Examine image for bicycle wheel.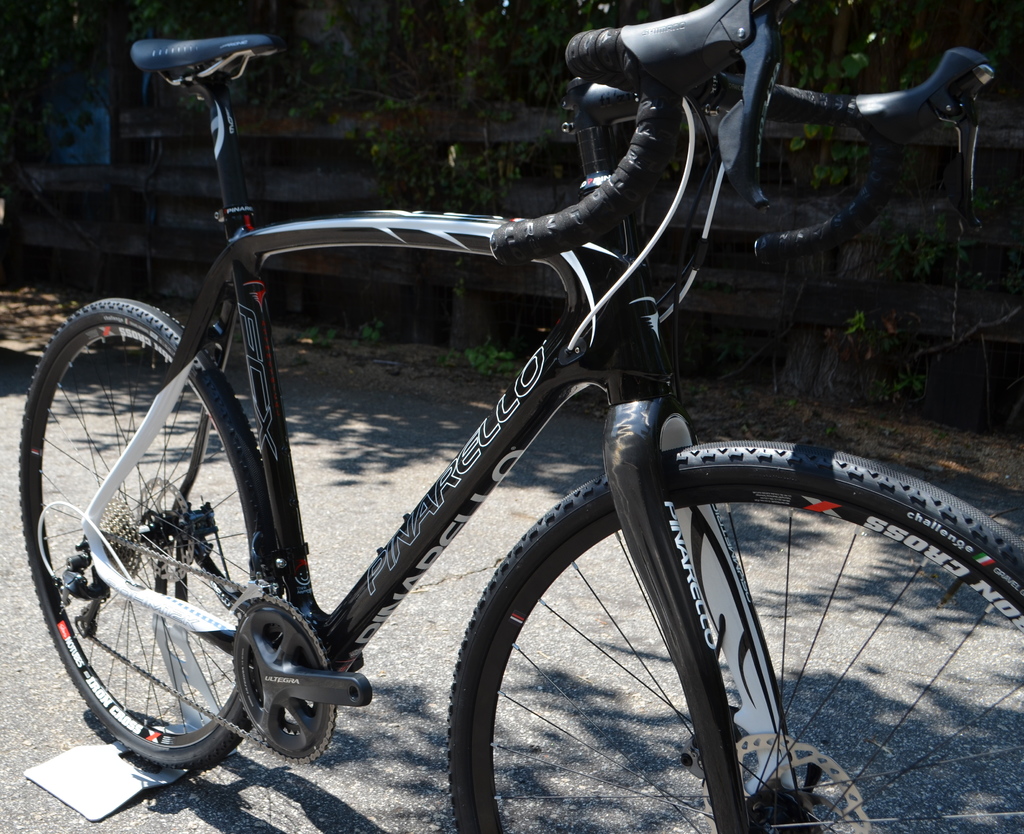
Examination result: <region>444, 438, 1023, 833</region>.
